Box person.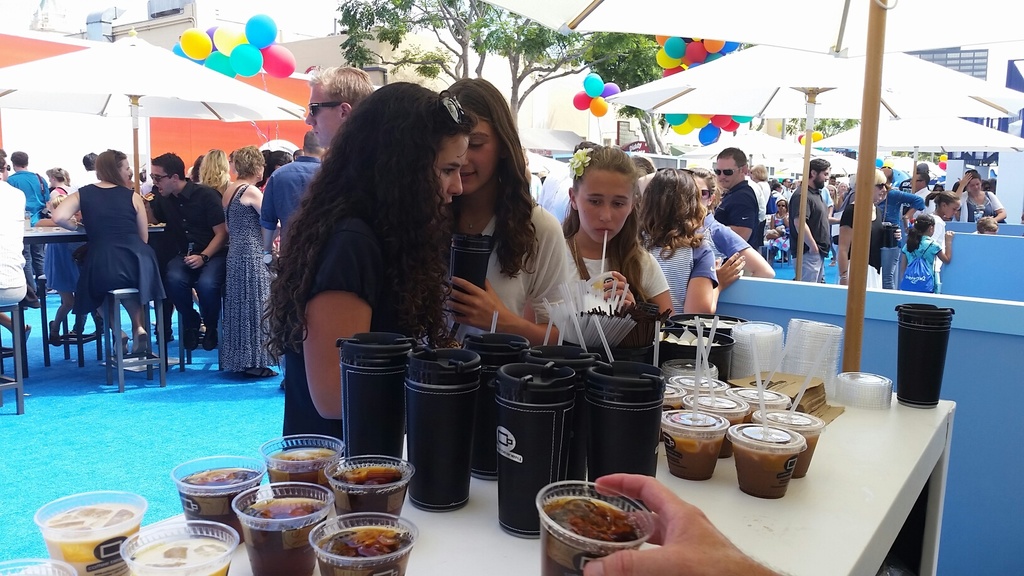
[x1=11, y1=150, x2=50, y2=296].
